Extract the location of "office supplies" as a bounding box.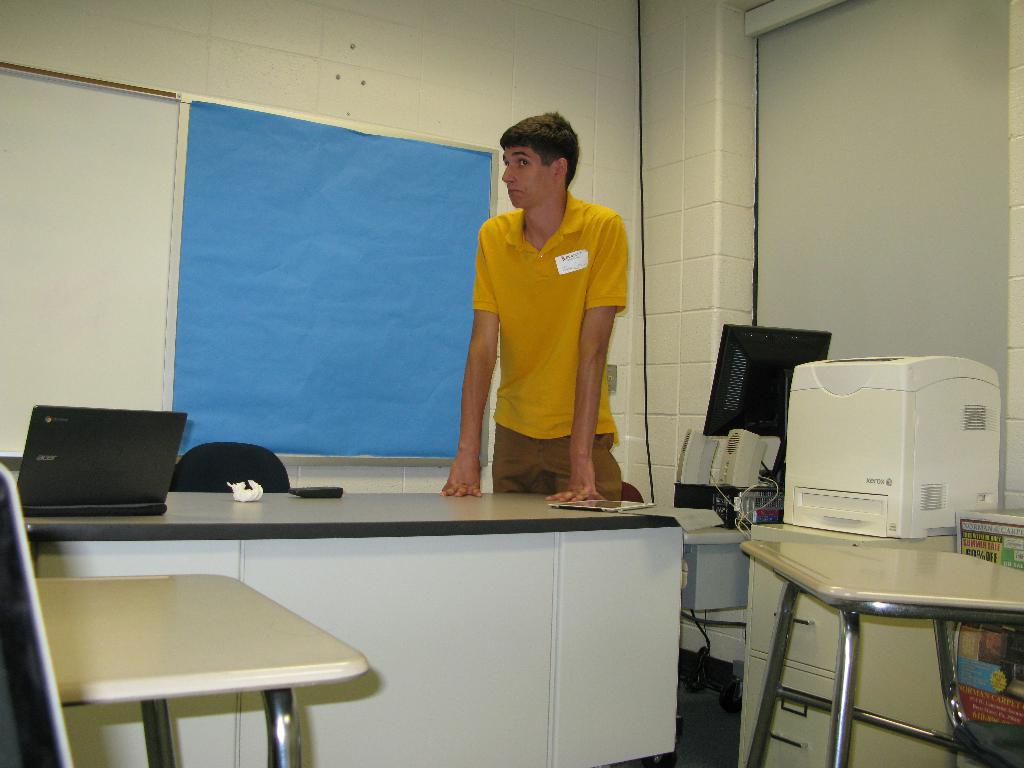
{"left": 781, "top": 359, "right": 999, "bottom": 534}.
